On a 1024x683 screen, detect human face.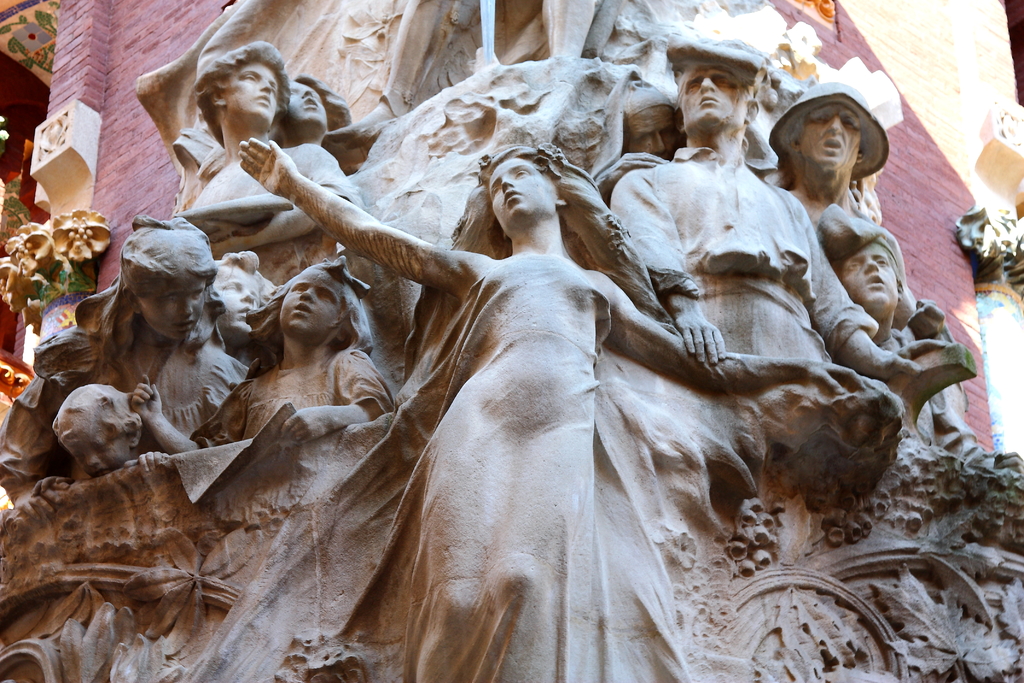
(left=678, top=68, right=744, bottom=129).
